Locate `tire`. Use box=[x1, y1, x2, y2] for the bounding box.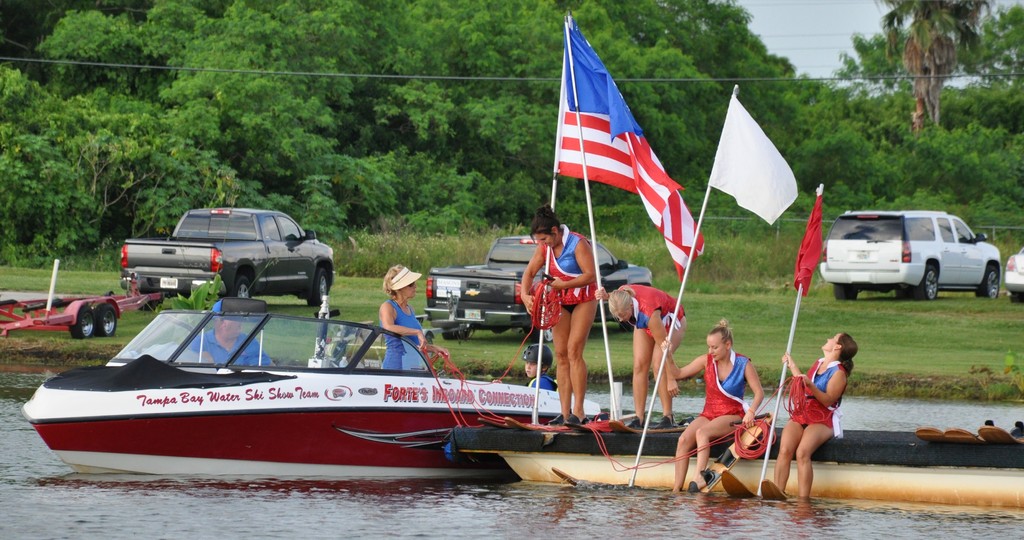
box=[136, 287, 161, 312].
